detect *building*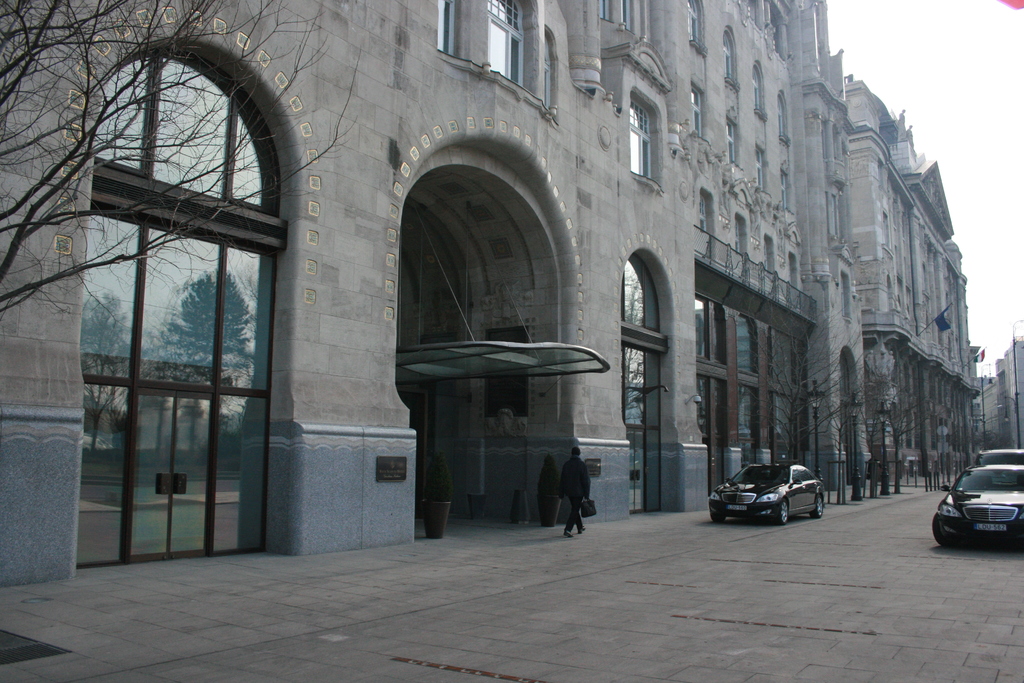
l=0, t=0, r=988, b=584
